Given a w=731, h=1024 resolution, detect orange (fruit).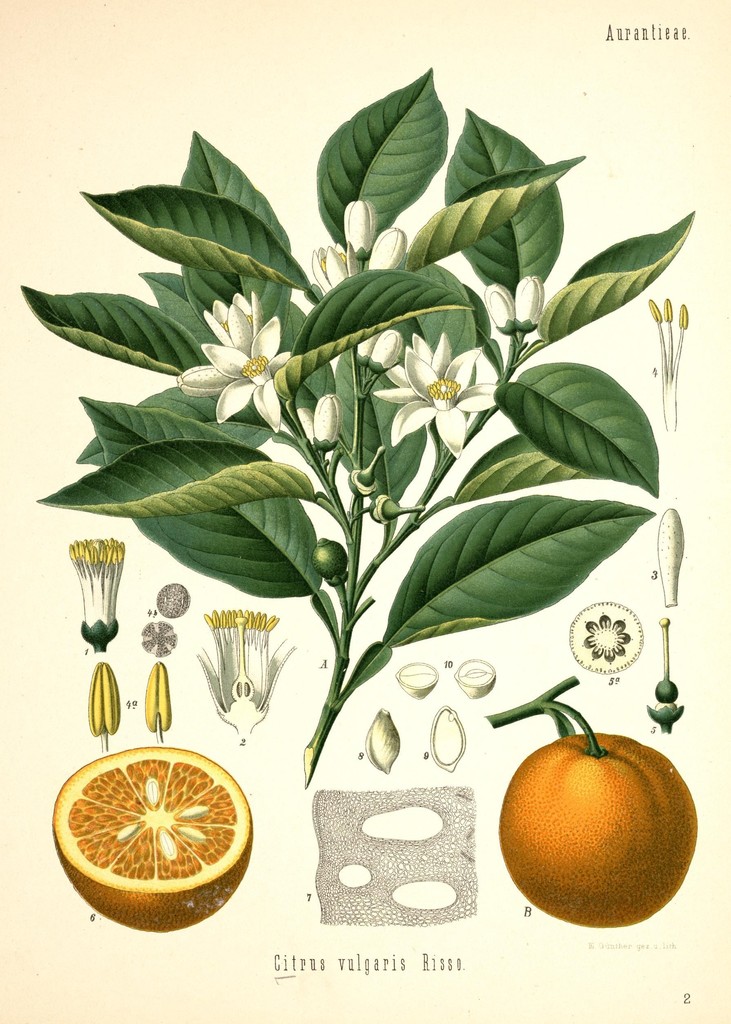
(501, 730, 699, 927).
